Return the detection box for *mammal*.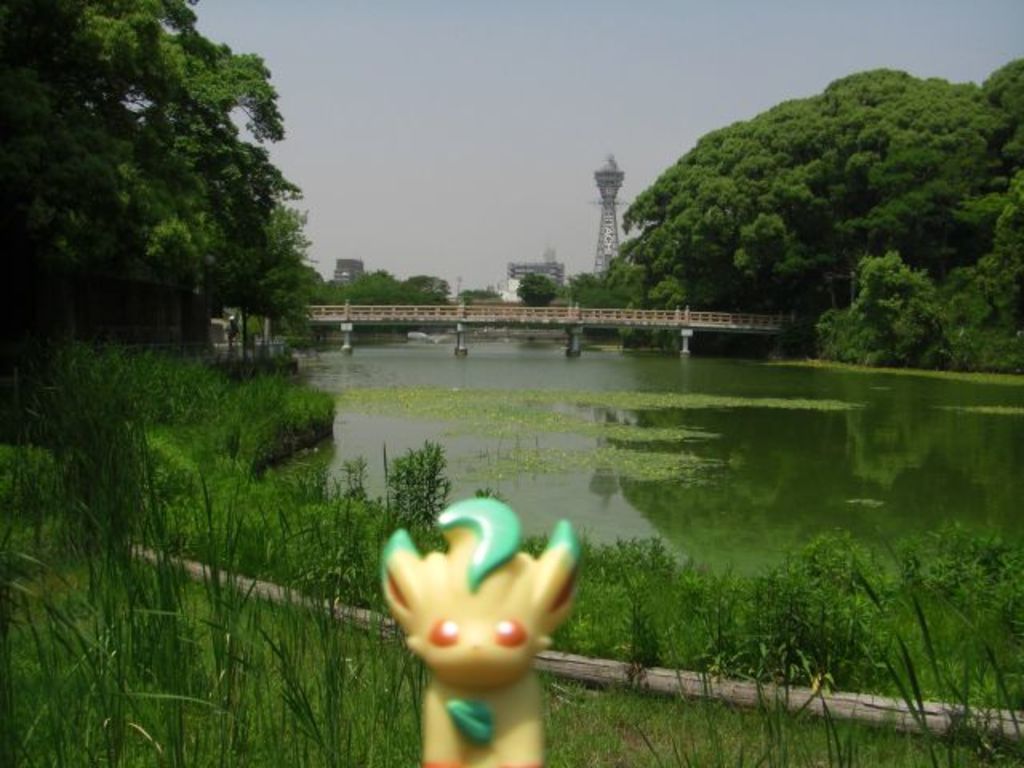
366 494 584 766.
